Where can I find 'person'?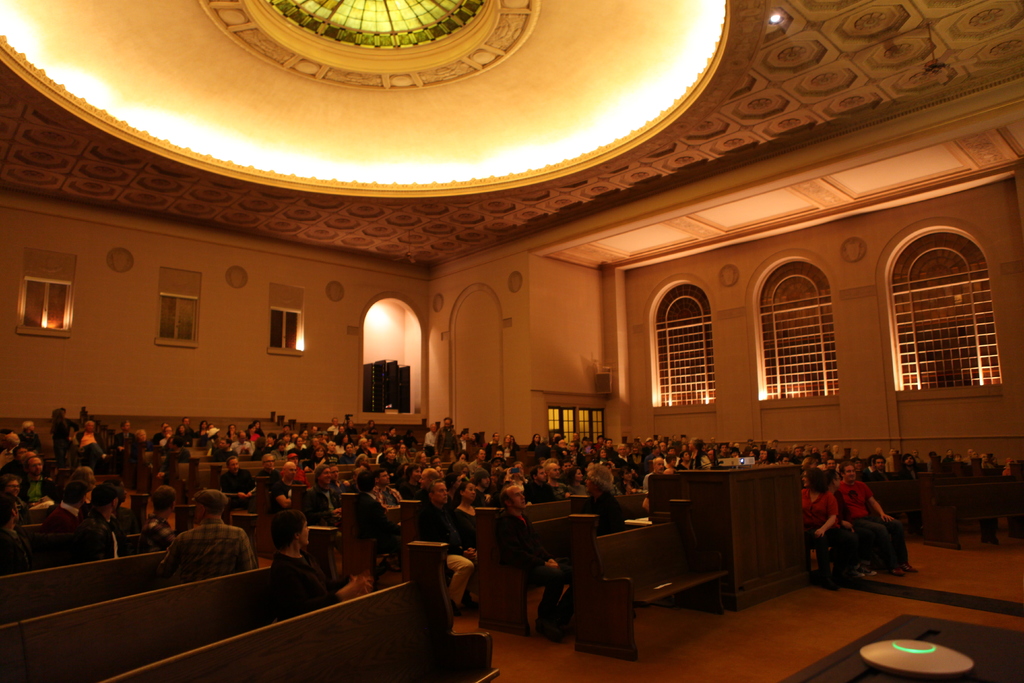
You can find it at bbox(797, 464, 871, 586).
